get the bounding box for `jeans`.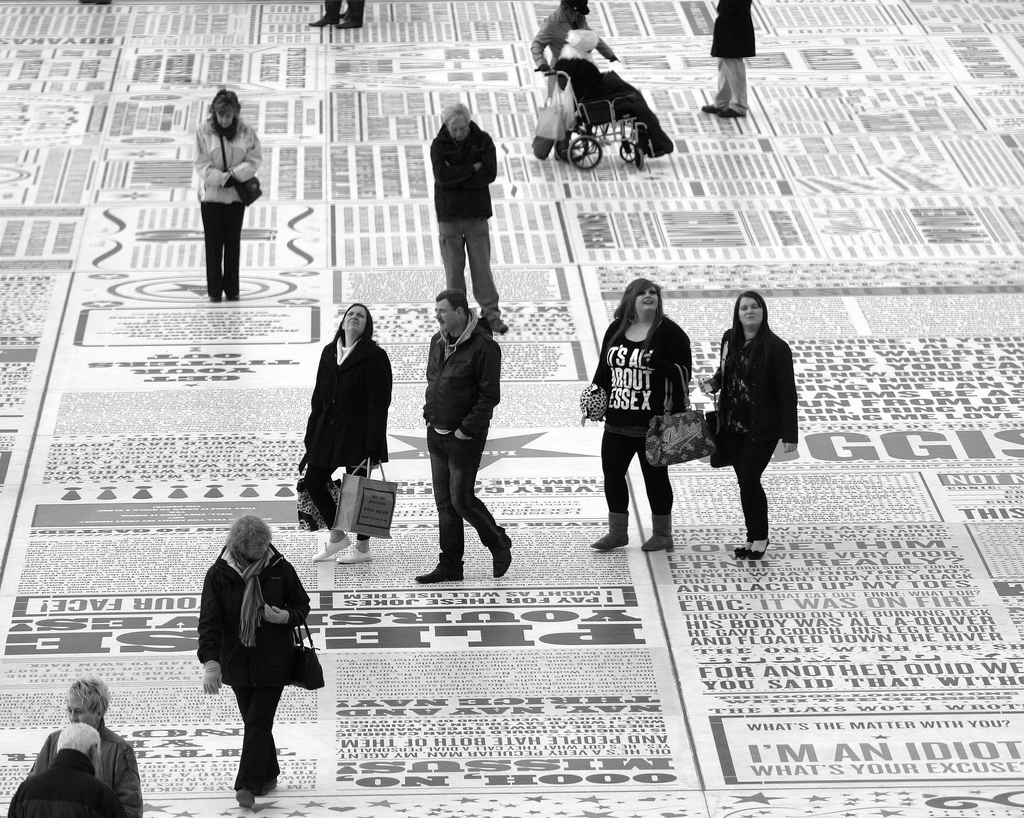
[676,437,767,548].
